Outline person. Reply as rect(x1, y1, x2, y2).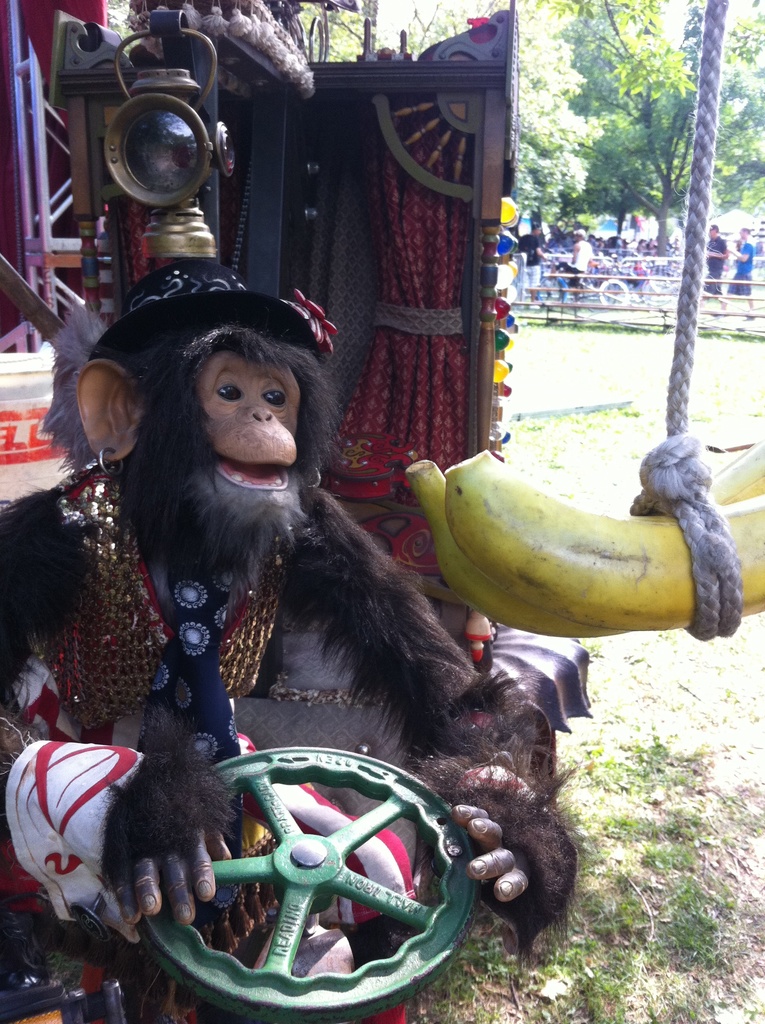
rect(49, 249, 434, 881).
